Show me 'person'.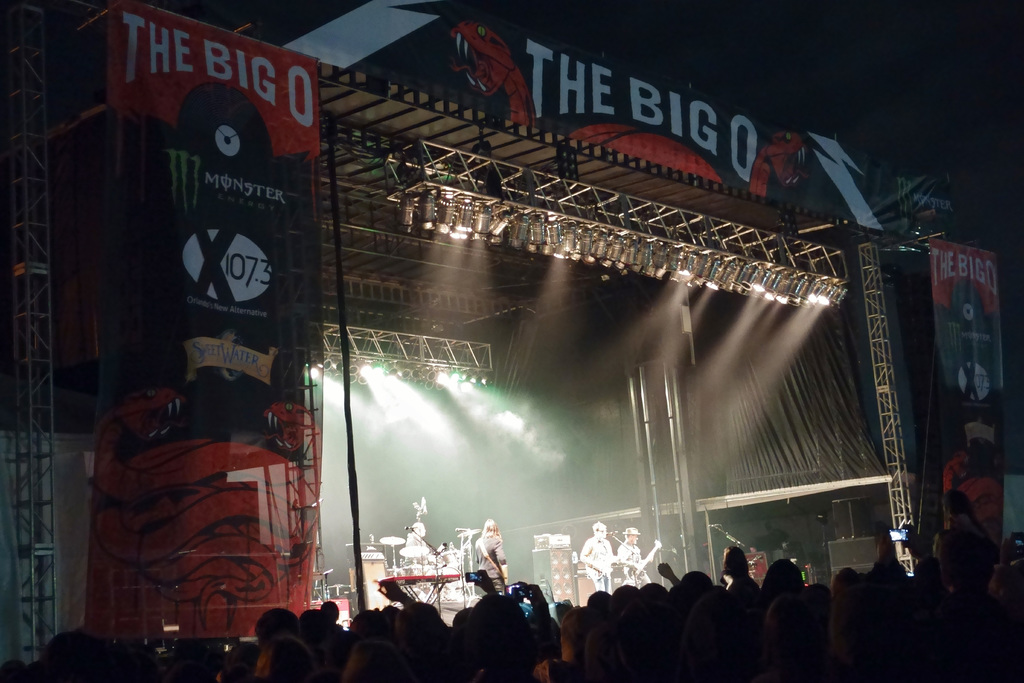
'person' is here: detection(474, 519, 506, 595).
